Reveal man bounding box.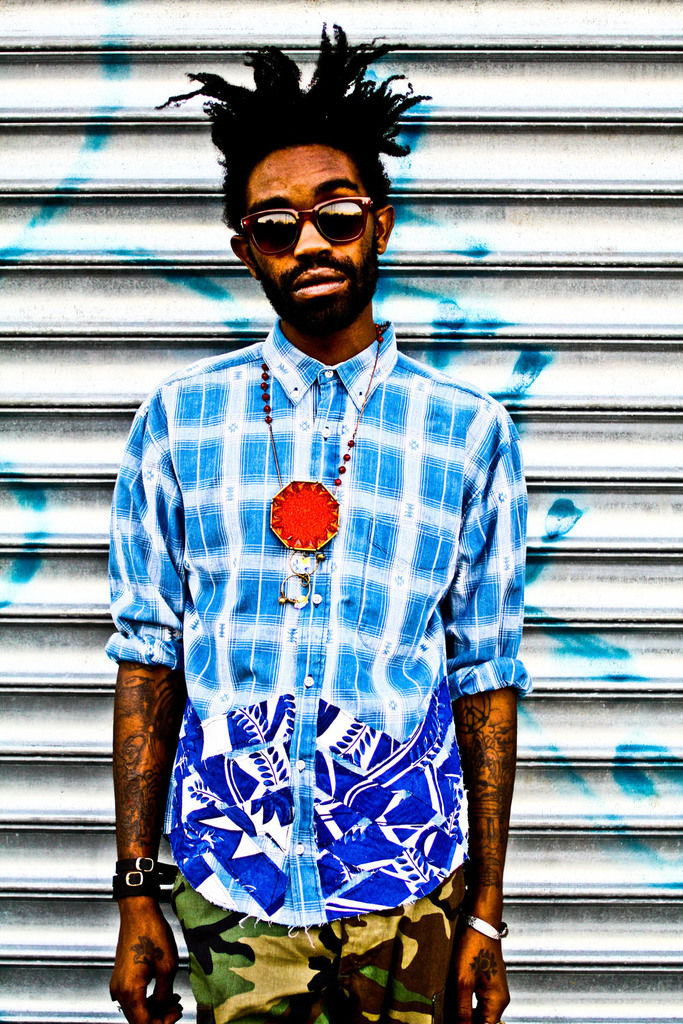
Revealed: box(102, 25, 535, 1023).
